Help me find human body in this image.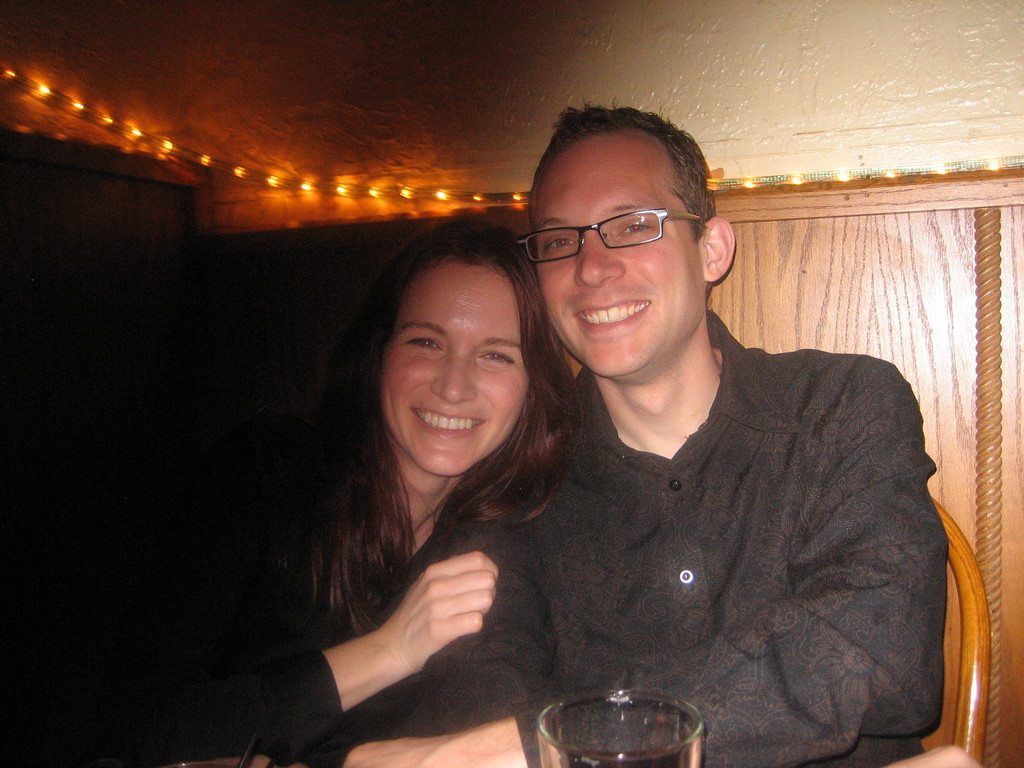
Found it: x1=500 y1=220 x2=955 y2=767.
